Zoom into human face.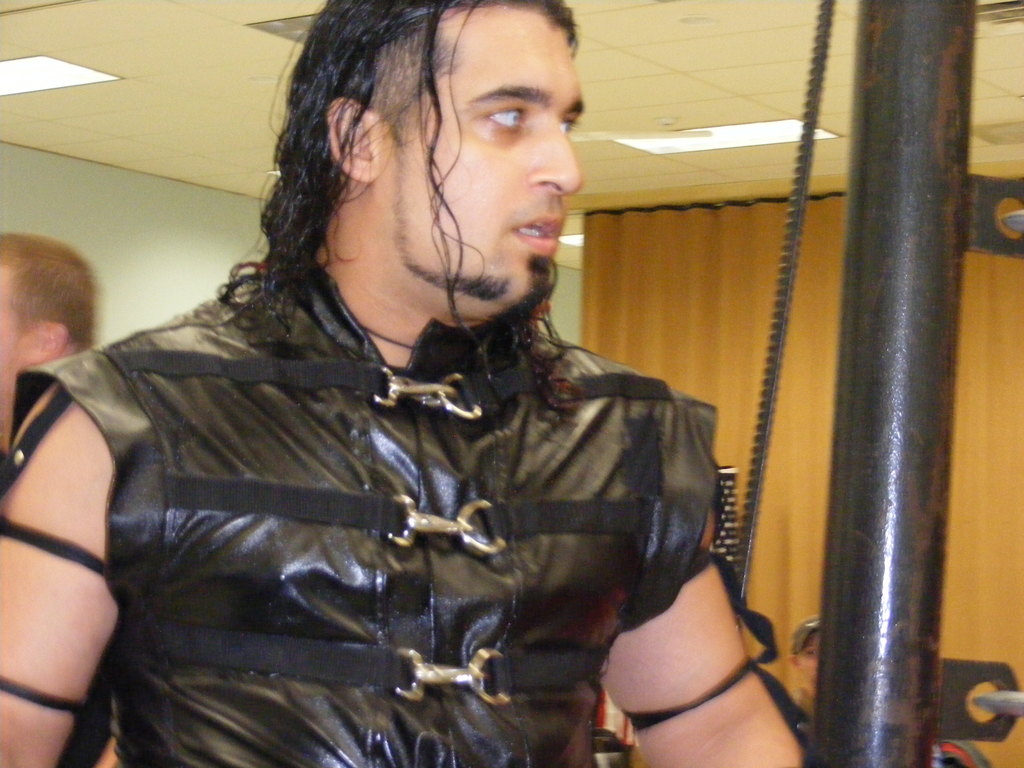
Zoom target: crop(0, 266, 33, 450).
